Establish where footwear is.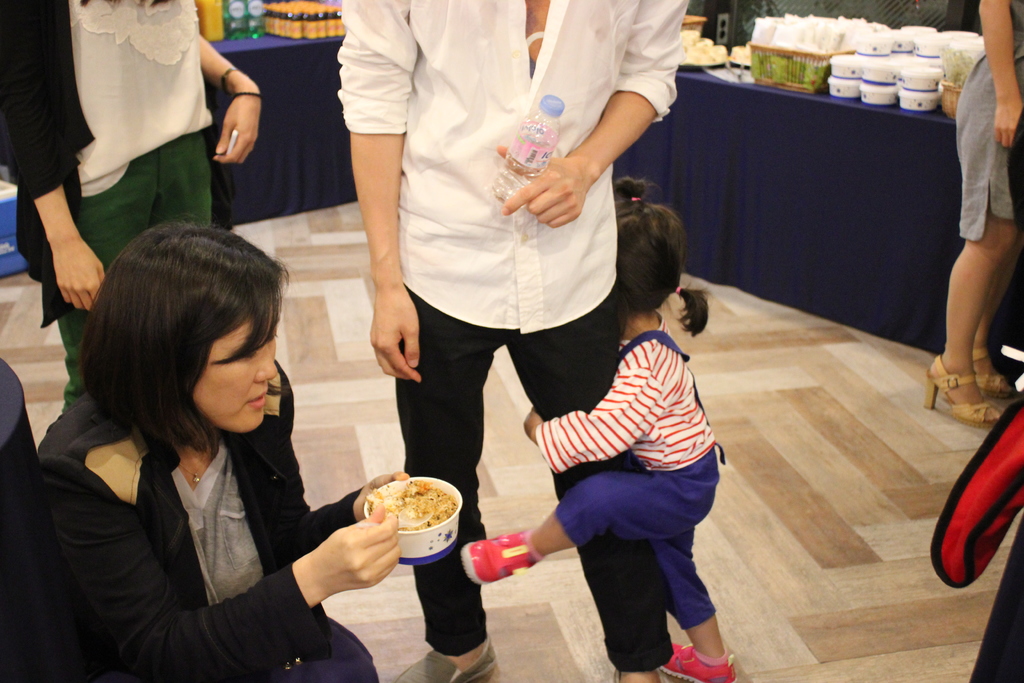
Established at (656,641,740,682).
